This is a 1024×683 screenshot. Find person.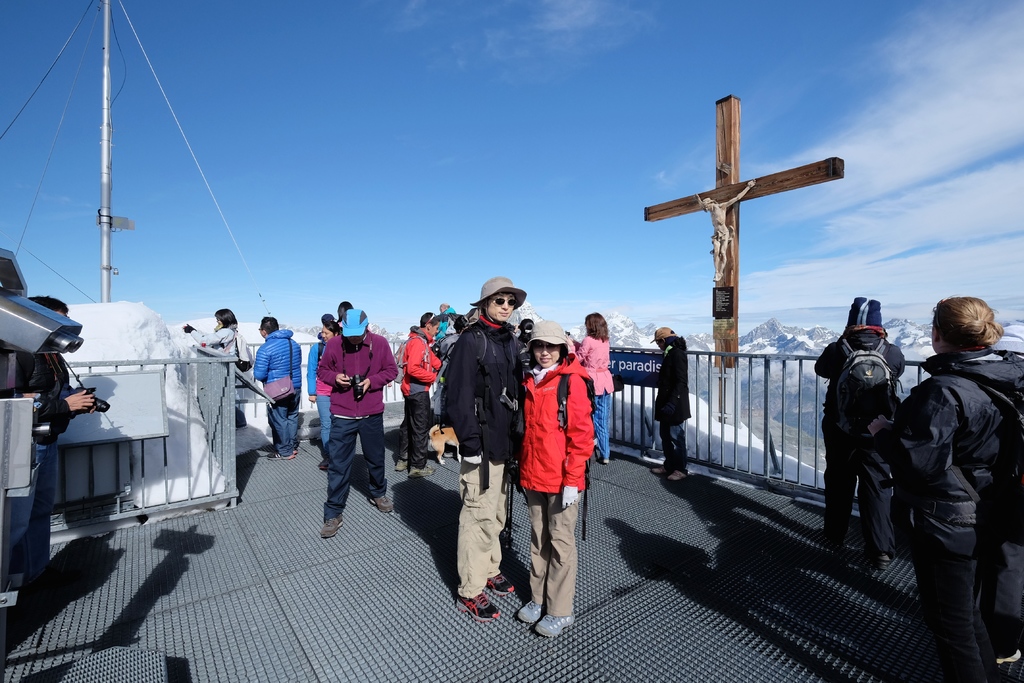
Bounding box: [left=314, top=311, right=401, bottom=541].
